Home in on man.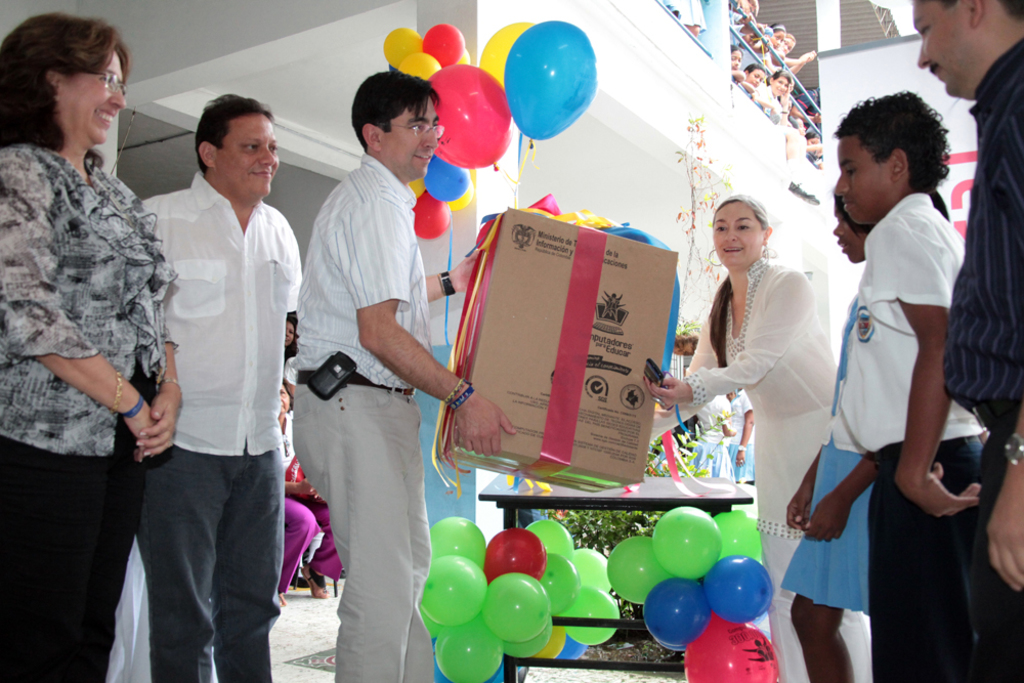
Homed in at [x1=904, y1=0, x2=1023, y2=682].
